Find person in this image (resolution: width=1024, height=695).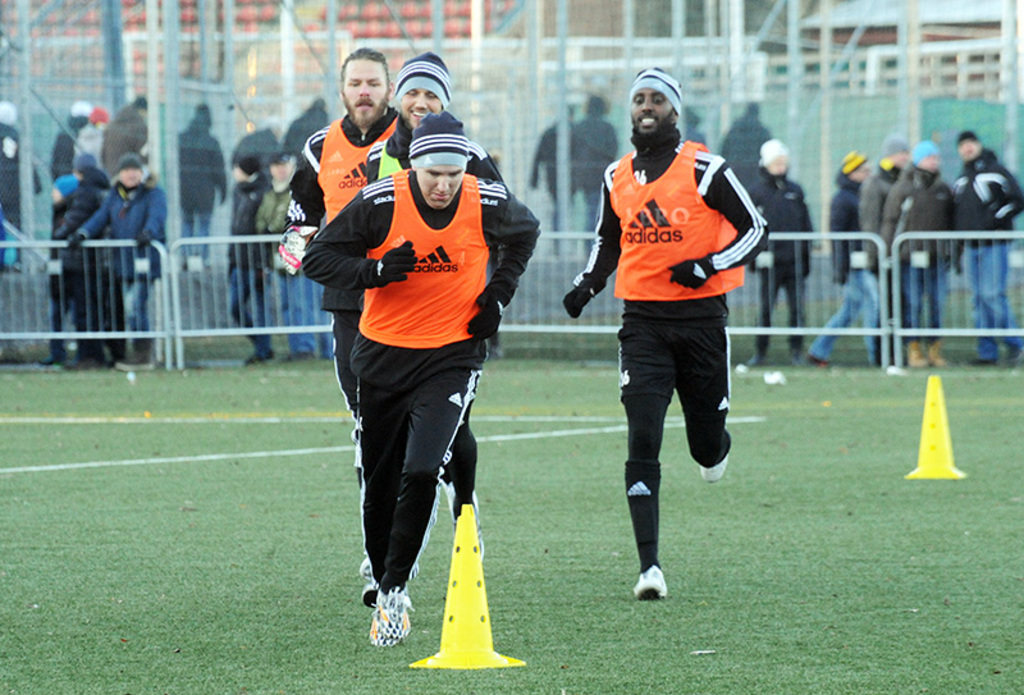
102, 93, 148, 170.
